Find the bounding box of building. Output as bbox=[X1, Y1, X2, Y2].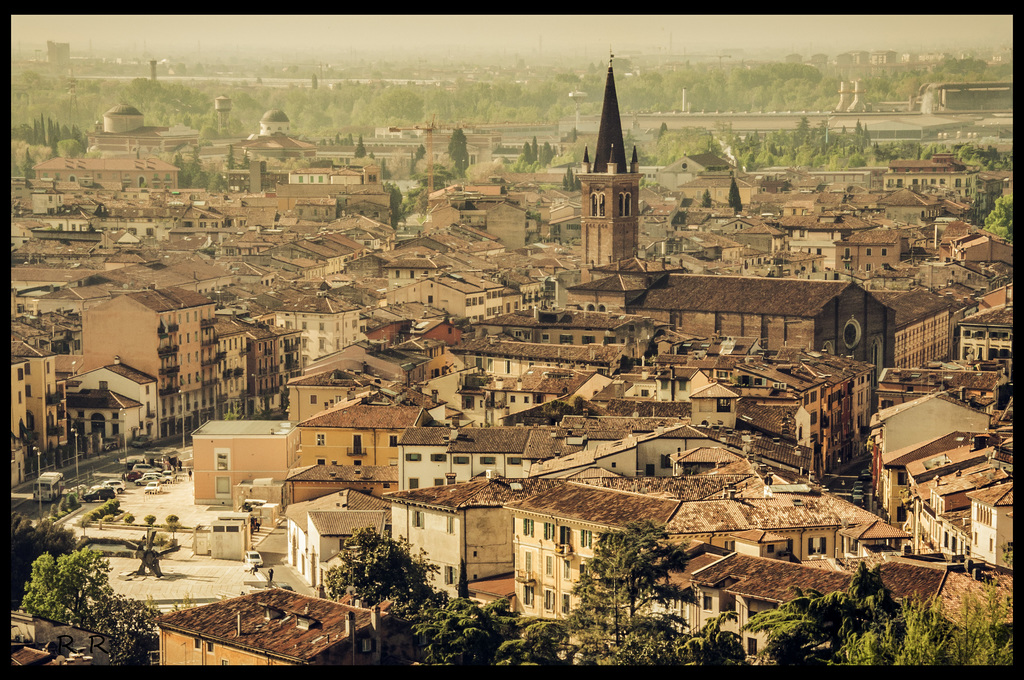
bbox=[153, 590, 399, 672].
